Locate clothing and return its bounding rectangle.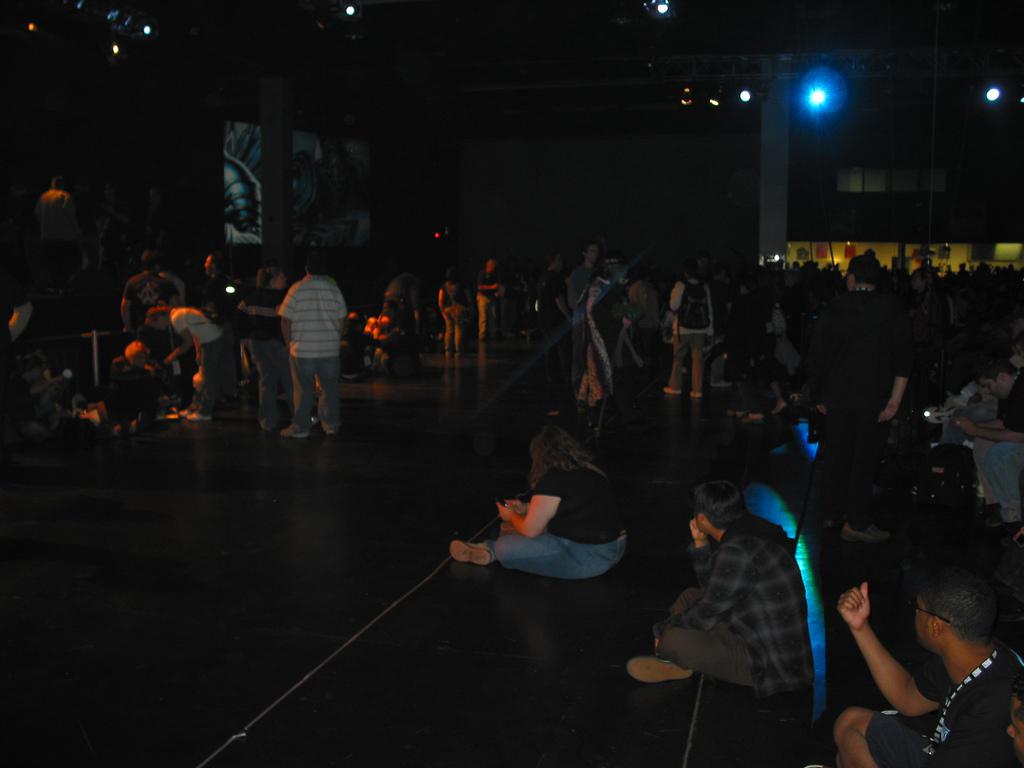
BBox(820, 287, 907, 519).
